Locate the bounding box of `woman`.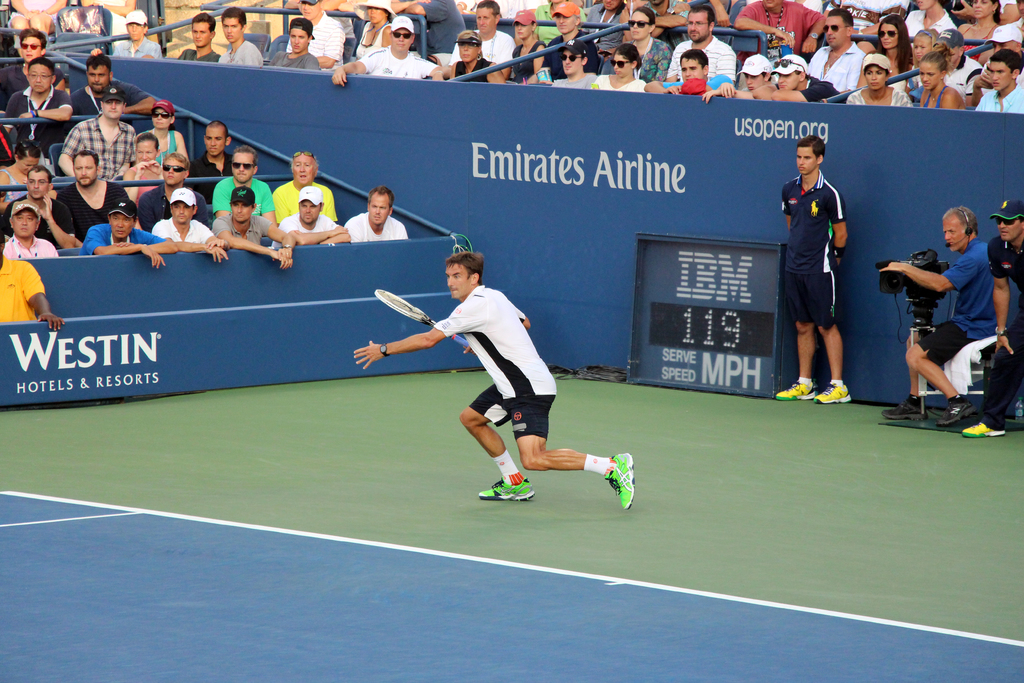
Bounding box: (x1=135, y1=99, x2=190, y2=163).
